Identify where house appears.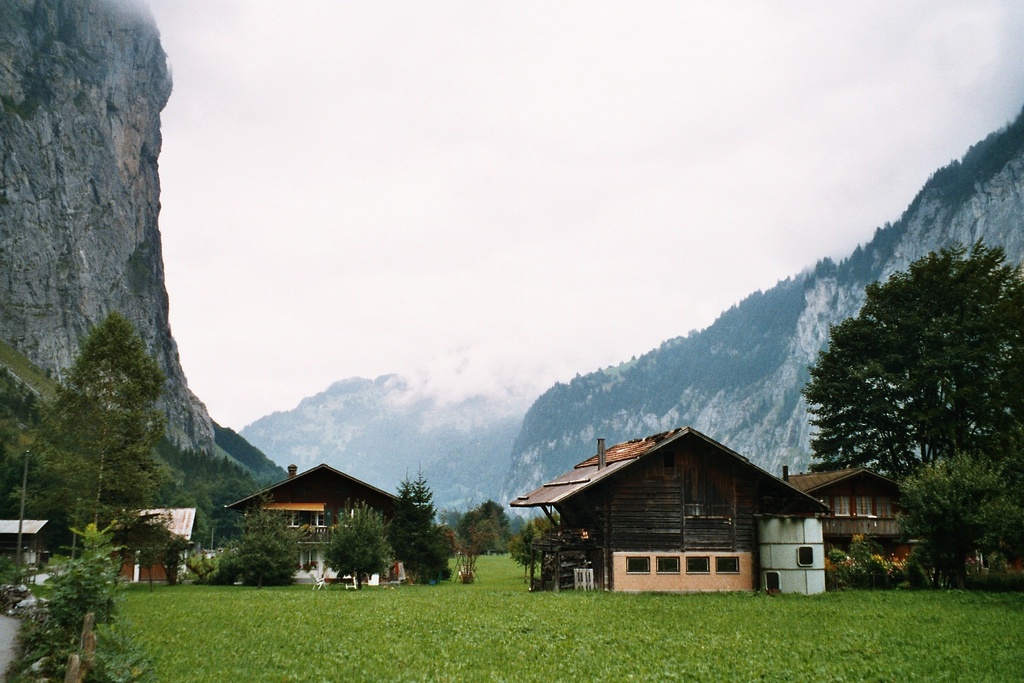
Appears at <bbox>513, 421, 848, 602</bbox>.
